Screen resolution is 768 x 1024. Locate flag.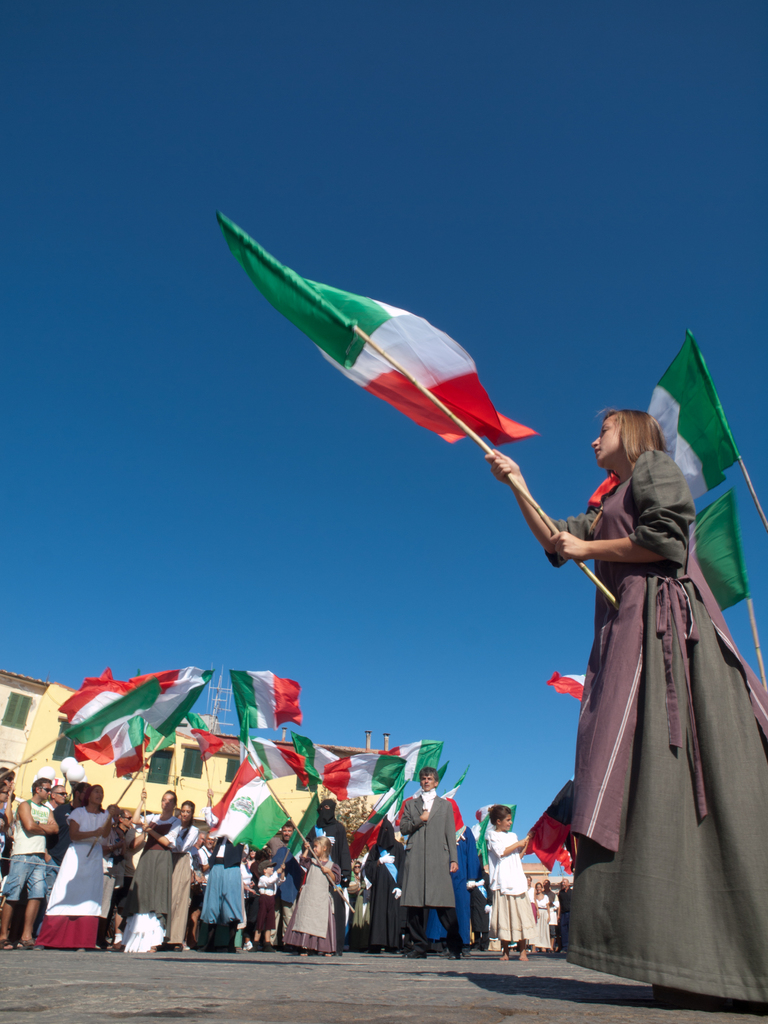
region(699, 489, 756, 619).
